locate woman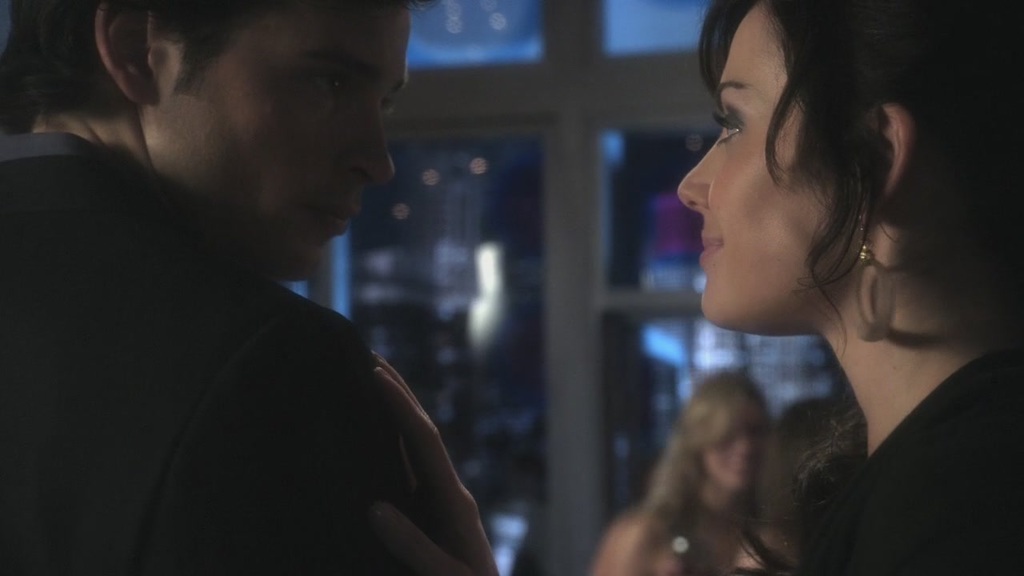
bbox(574, 332, 826, 575)
